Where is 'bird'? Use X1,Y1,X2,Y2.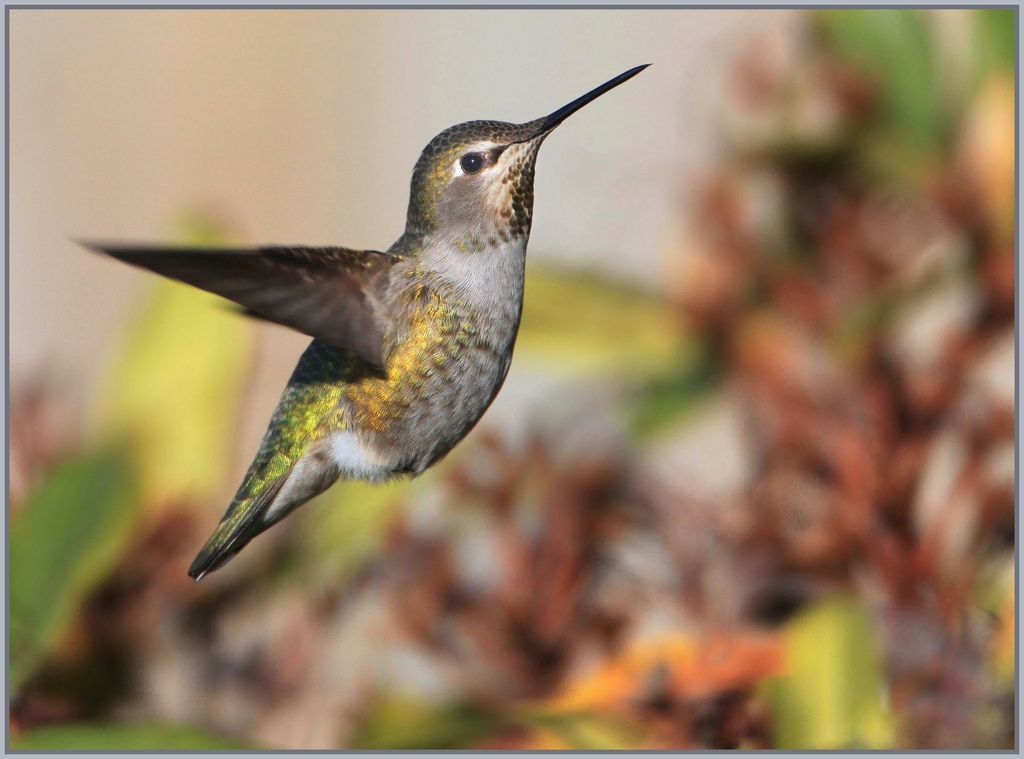
82,60,647,590.
